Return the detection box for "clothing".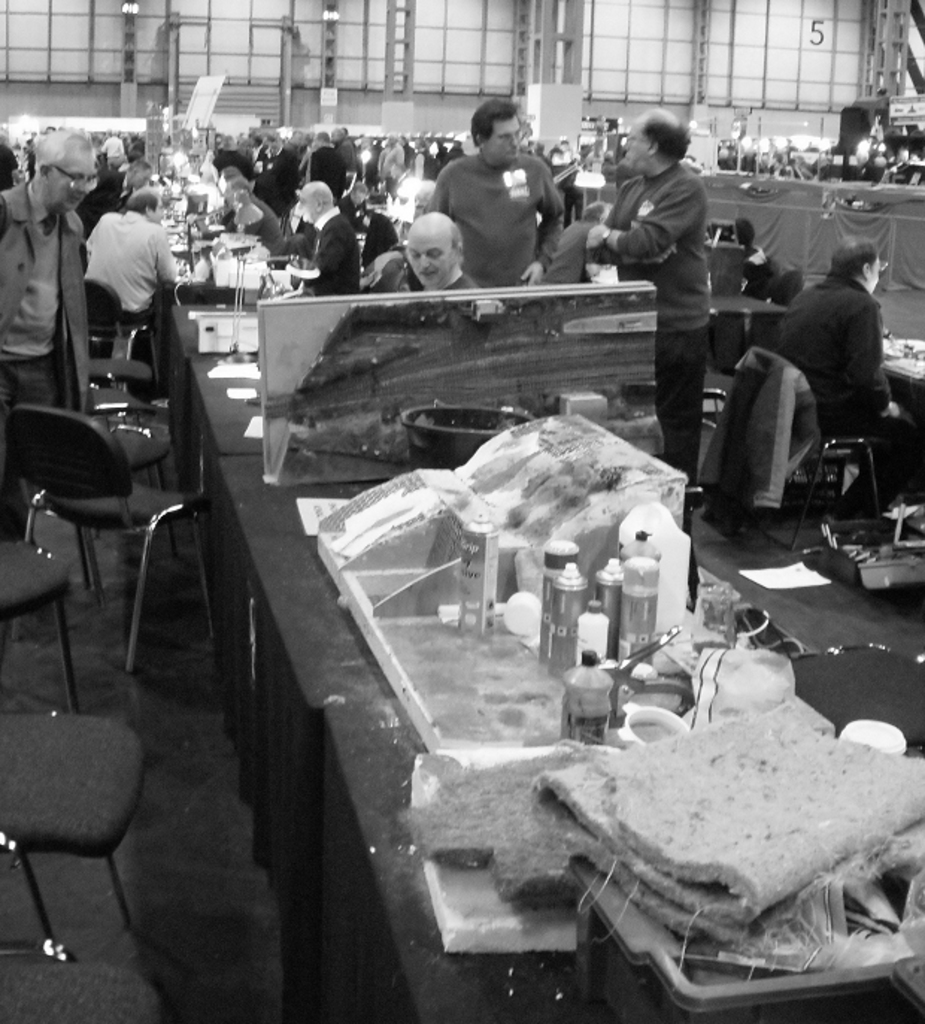
{"x1": 301, "y1": 143, "x2": 352, "y2": 197}.
